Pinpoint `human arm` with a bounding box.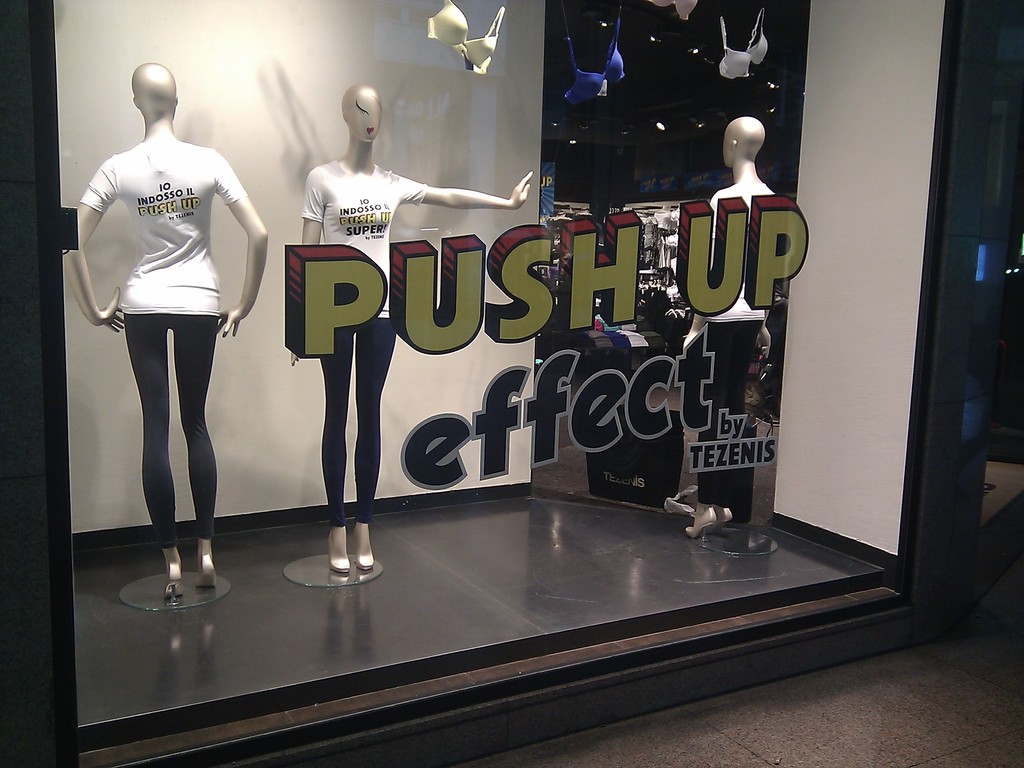
BBox(216, 204, 267, 338).
